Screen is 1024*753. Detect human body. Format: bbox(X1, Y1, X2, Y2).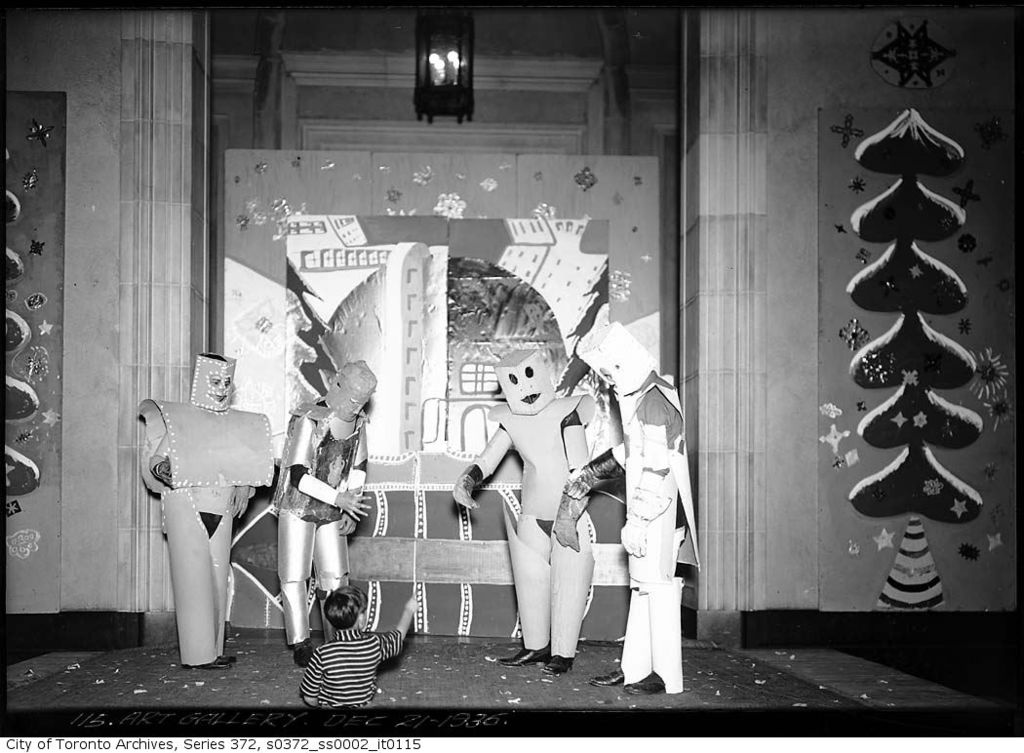
bbox(574, 324, 690, 693).
